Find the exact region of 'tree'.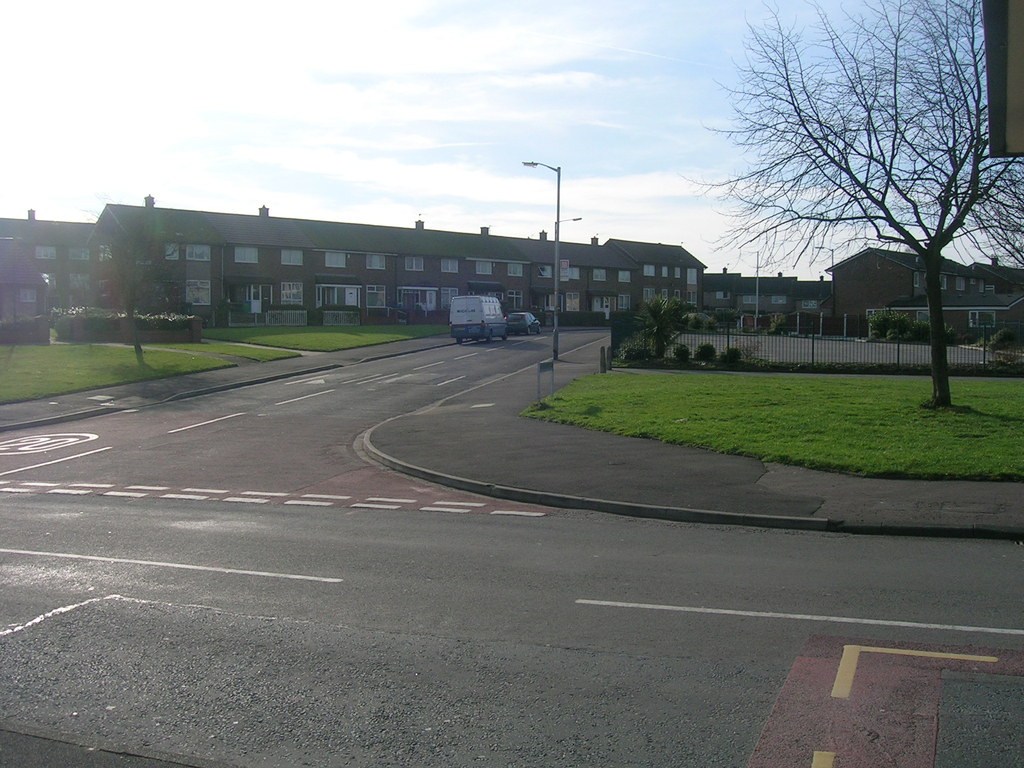
Exact region: {"left": 71, "top": 204, "right": 193, "bottom": 357}.
